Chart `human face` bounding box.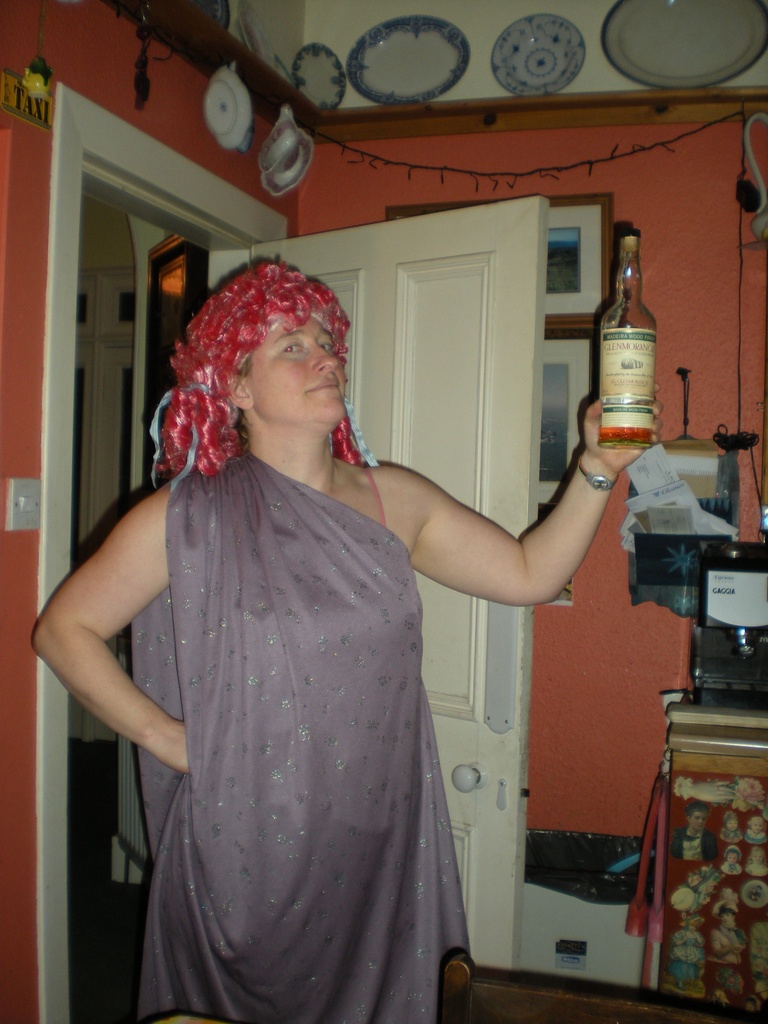
Charted: box=[241, 314, 348, 431].
